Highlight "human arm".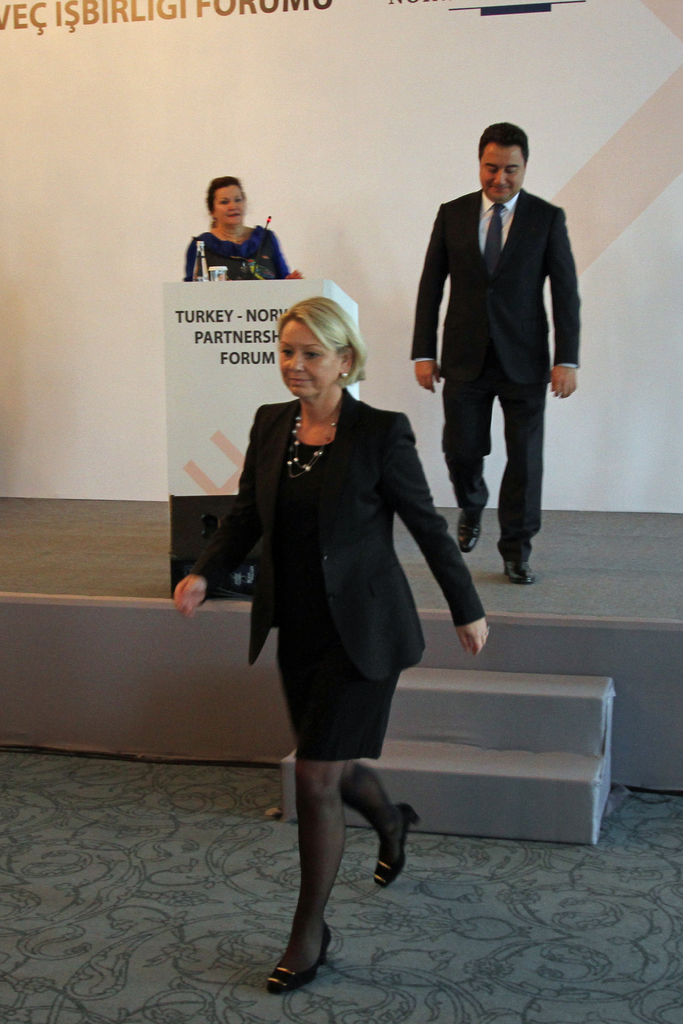
Highlighted region: left=164, top=406, right=260, bottom=616.
